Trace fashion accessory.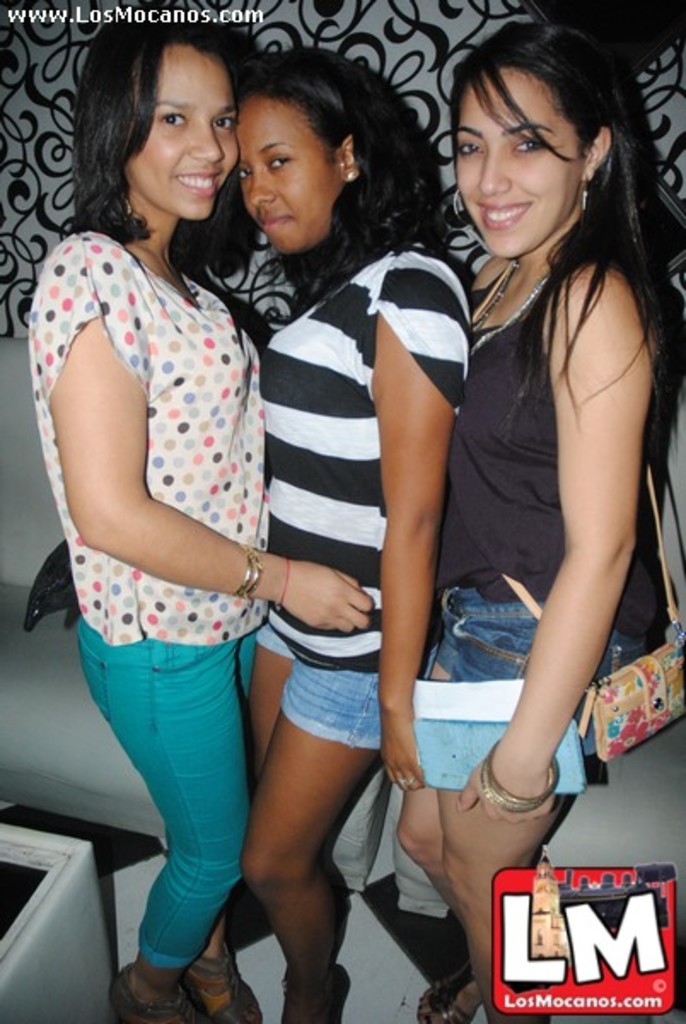
Traced to rect(341, 162, 360, 184).
